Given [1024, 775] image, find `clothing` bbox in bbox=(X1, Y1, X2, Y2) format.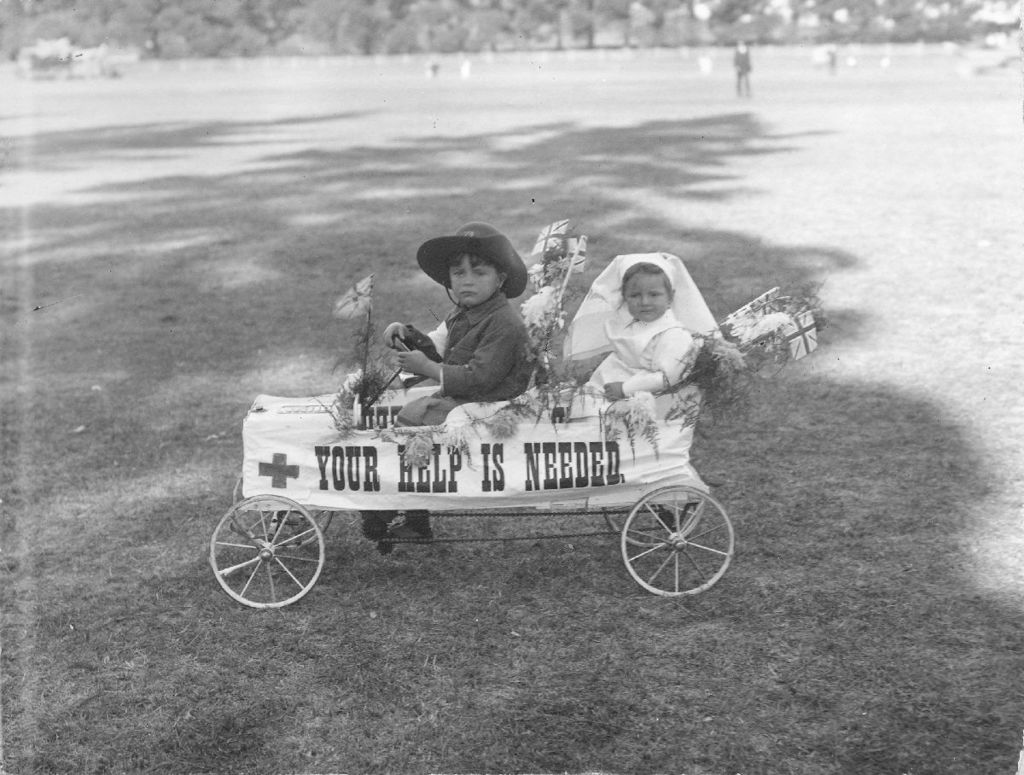
bbox=(561, 251, 725, 399).
